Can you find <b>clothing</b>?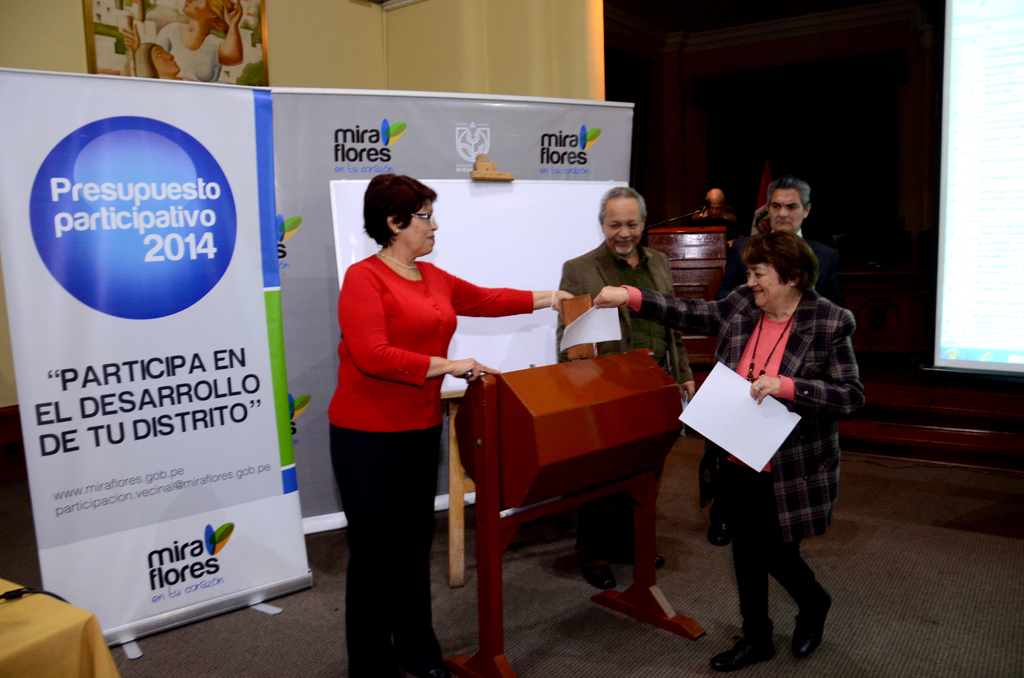
Yes, bounding box: (552,251,692,347).
